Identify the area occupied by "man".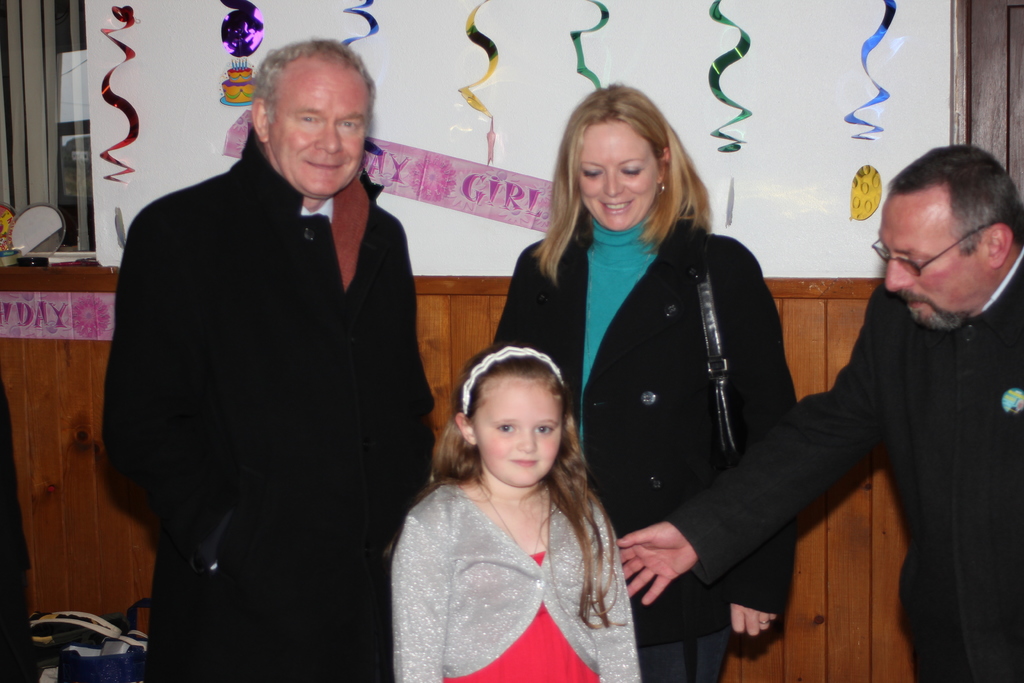
Area: box=[103, 38, 457, 659].
